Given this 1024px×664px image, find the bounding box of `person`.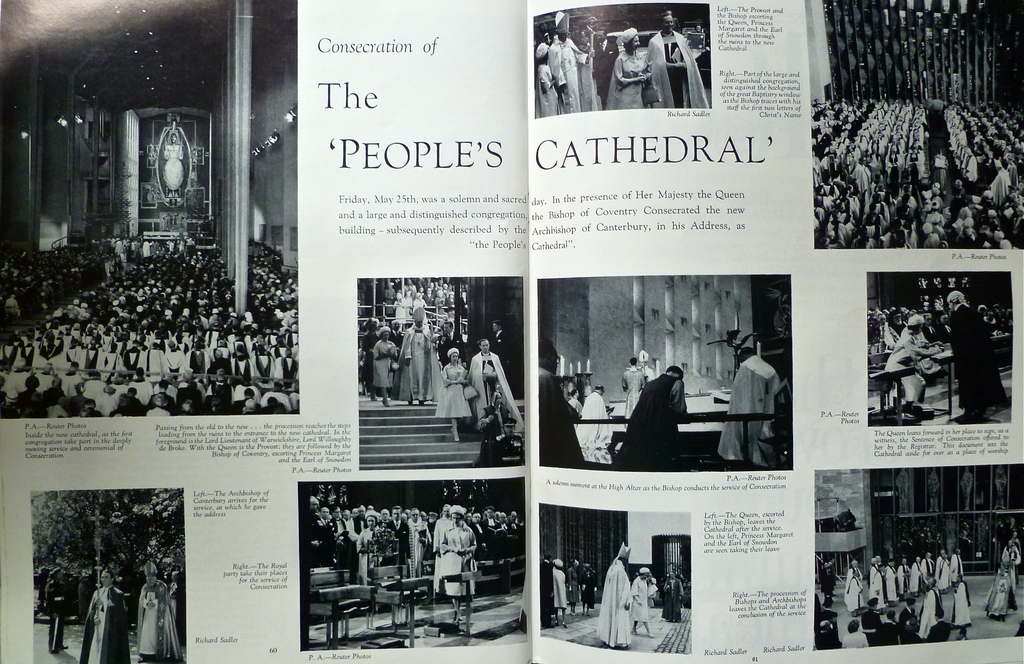
(140,560,182,663).
